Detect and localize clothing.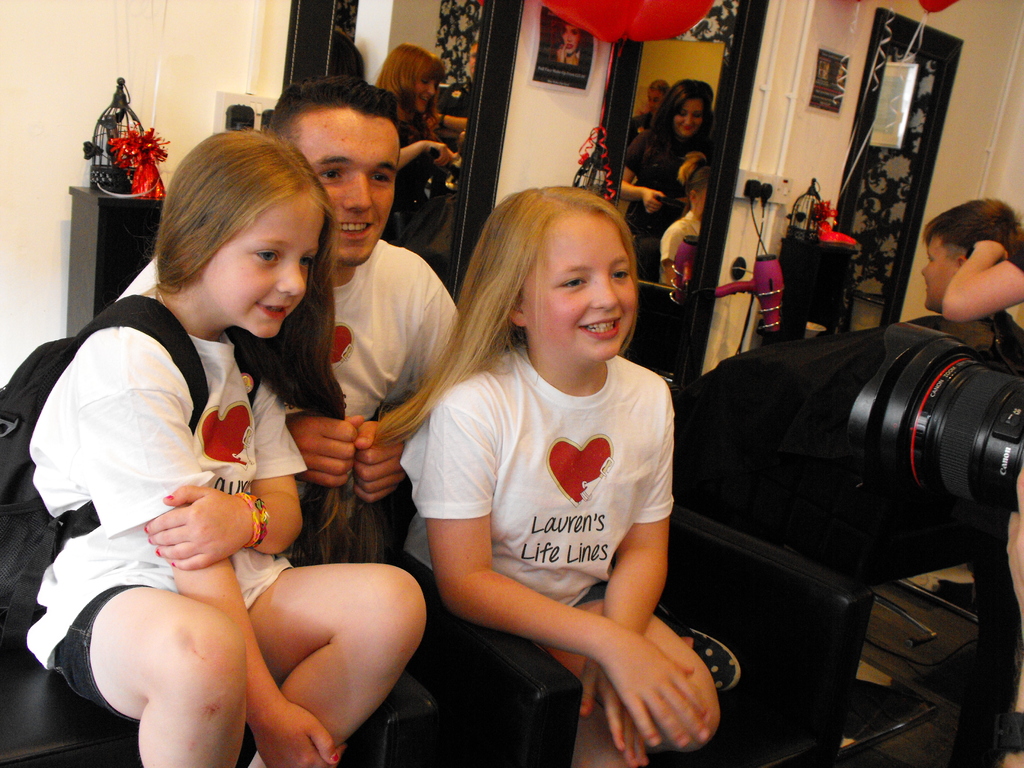
Localized at x1=19, y1=280, x2=303, y2=719.
